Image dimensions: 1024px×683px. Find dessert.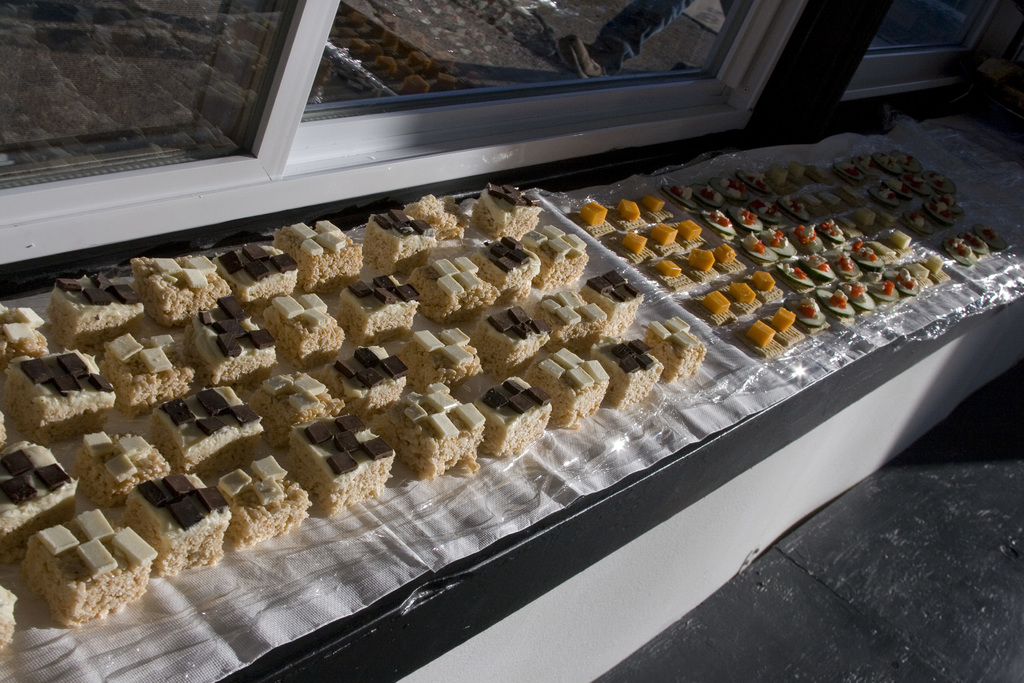
<box>475,304,532,375</box>.
